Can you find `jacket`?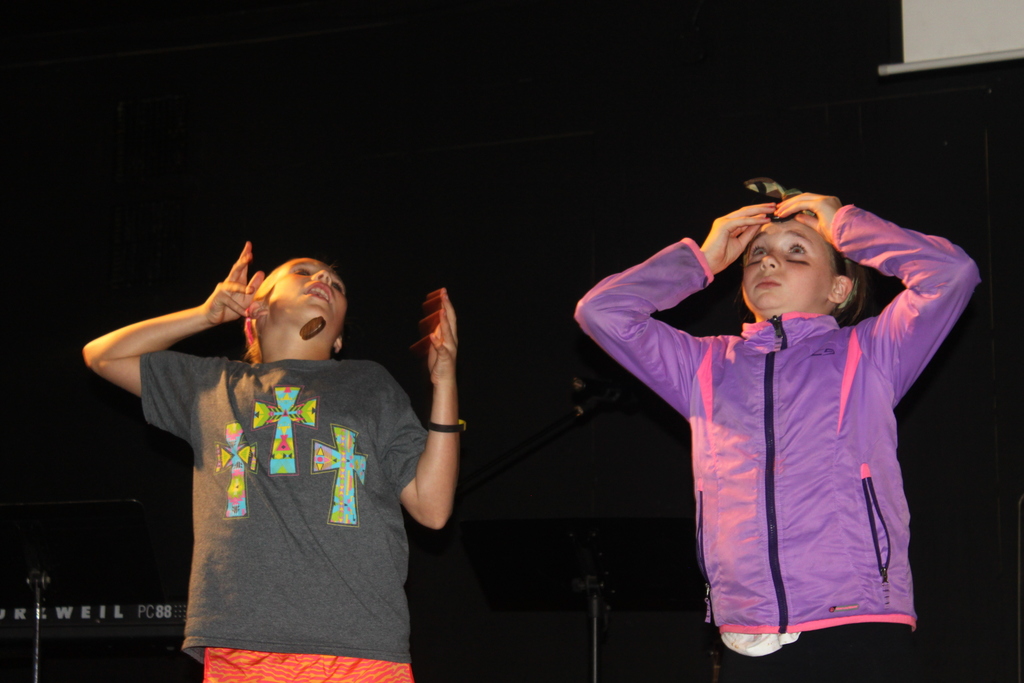
Yes, bounding box: Rect(571, 200, 980, 632).
